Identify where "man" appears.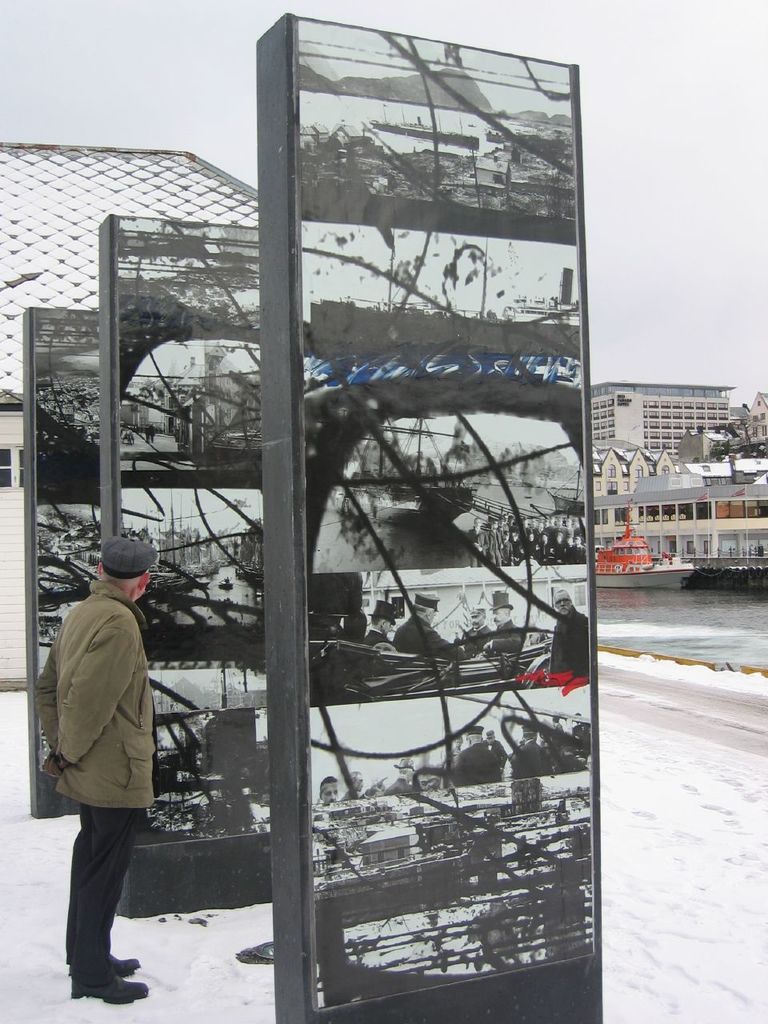
Appears at (462,602,494,654).
